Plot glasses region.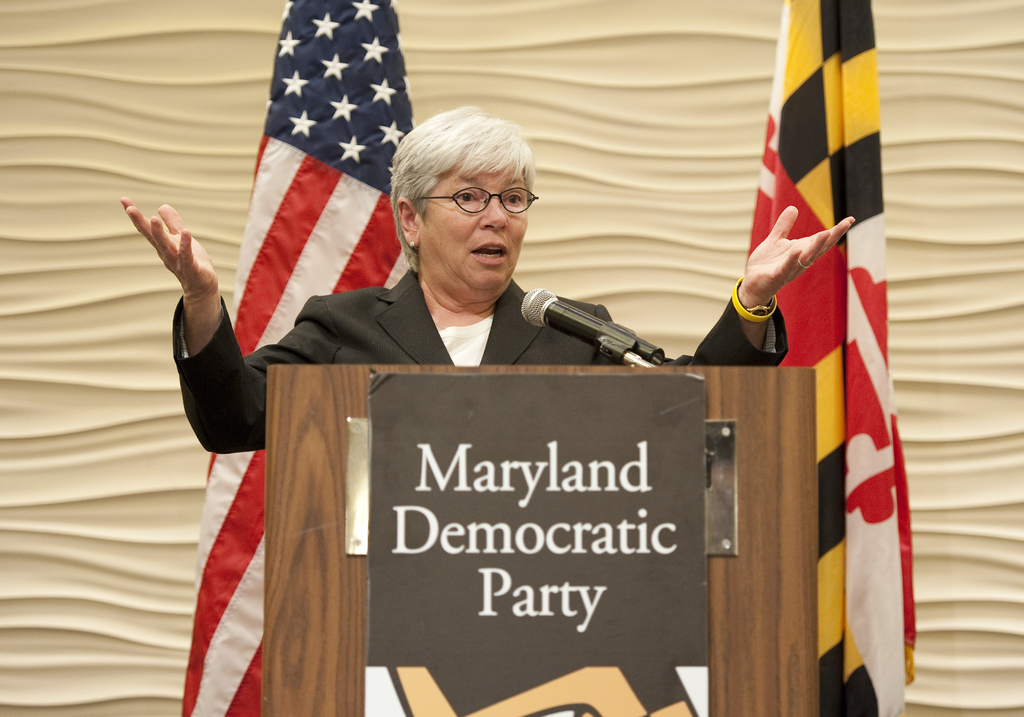
Plotted at (left=406, top=173, right=539, bottom=220).
